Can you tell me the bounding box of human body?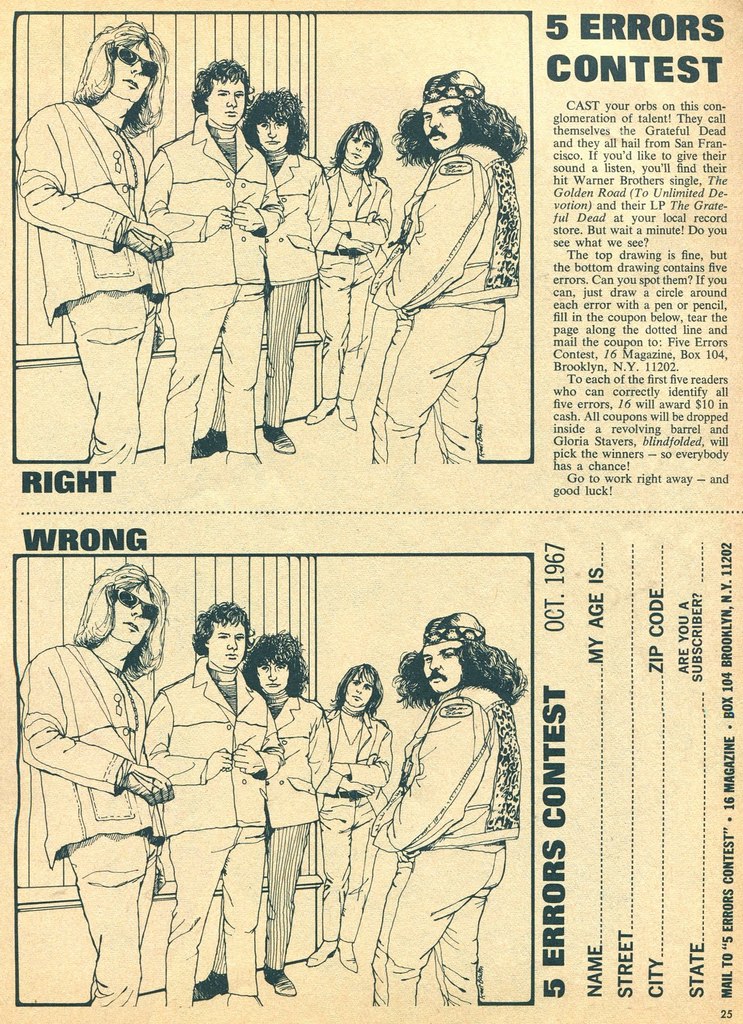
x1=388 y1=612 x2=527 y2=983.
